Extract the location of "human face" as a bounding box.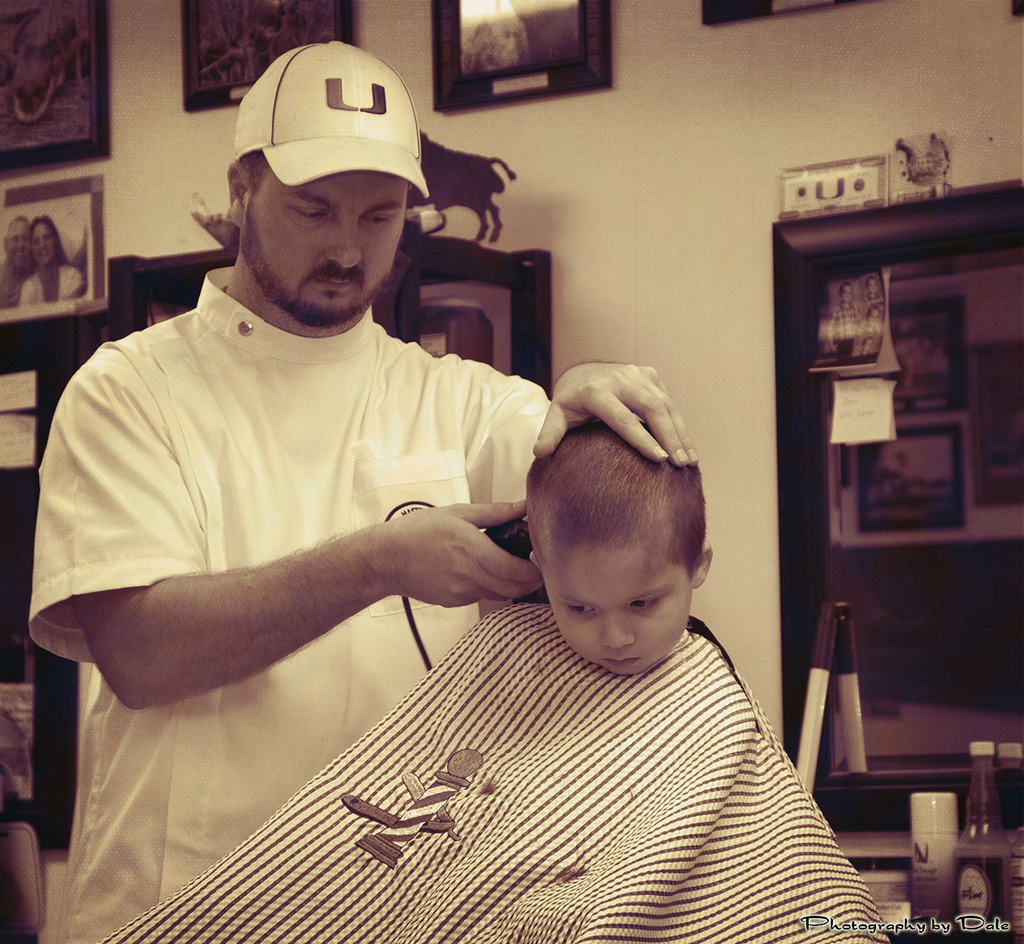
x1=537, y1=511, x2=690, y2=680.
